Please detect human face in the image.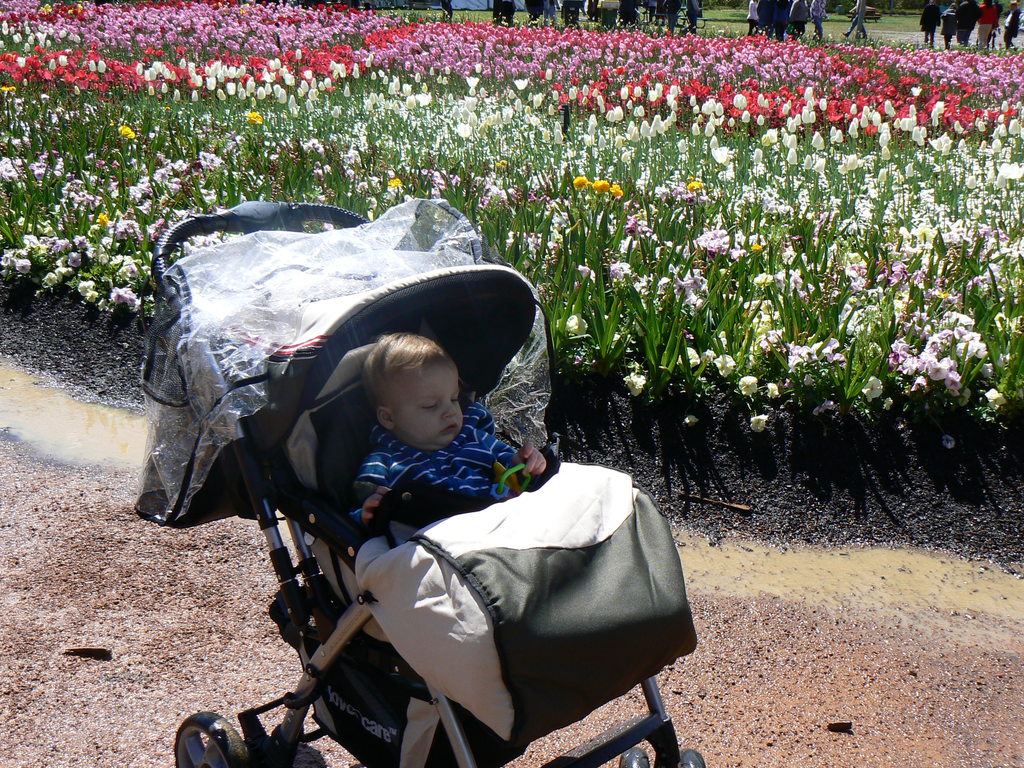
391,356,461,442.
